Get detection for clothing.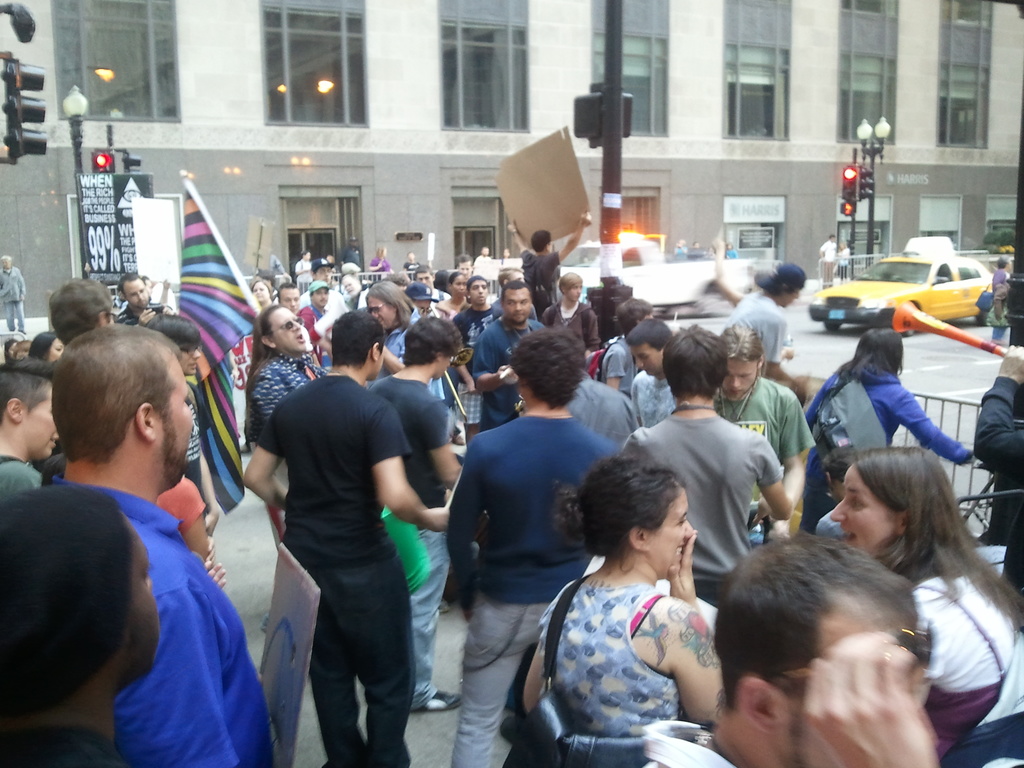
Detection: x1=721 y1=294 x2=796 y2=383.
